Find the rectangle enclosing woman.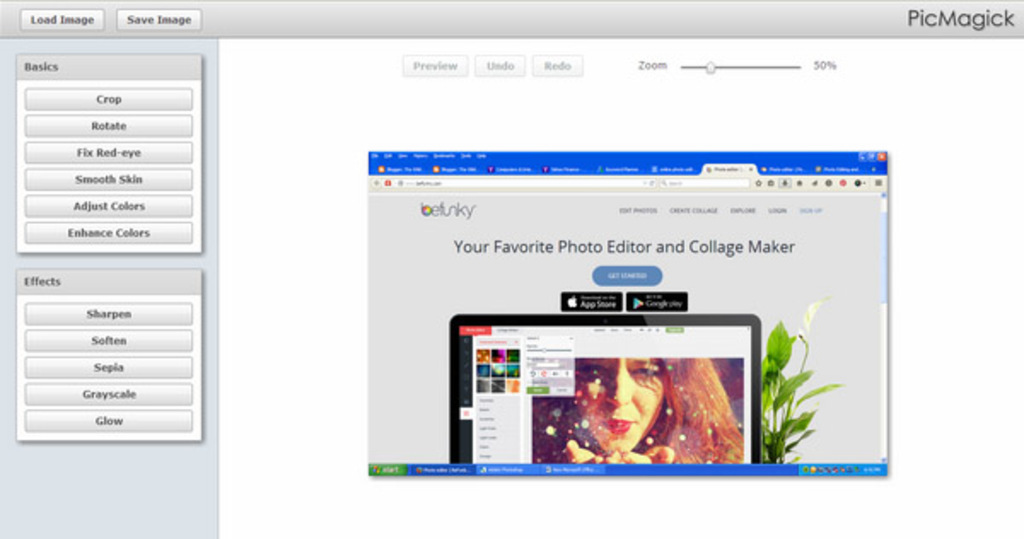
Rect(555, 356, 746, 462).
